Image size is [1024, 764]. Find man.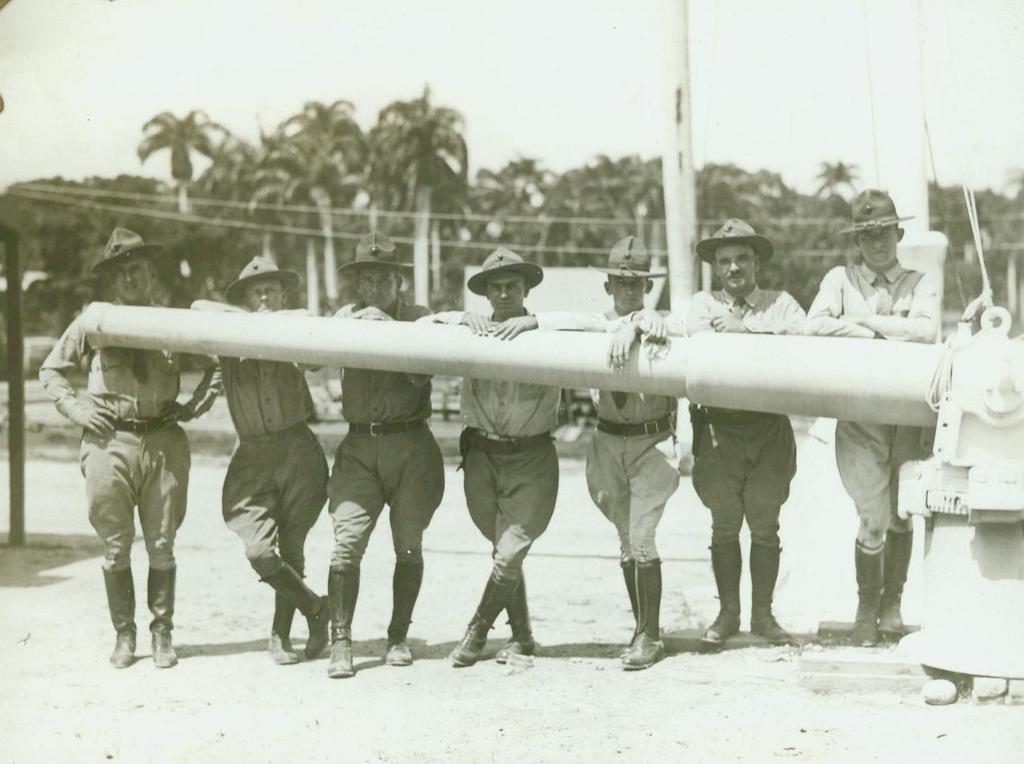
pyautogui.locateOnScreen(326, 231, 448, 683).
